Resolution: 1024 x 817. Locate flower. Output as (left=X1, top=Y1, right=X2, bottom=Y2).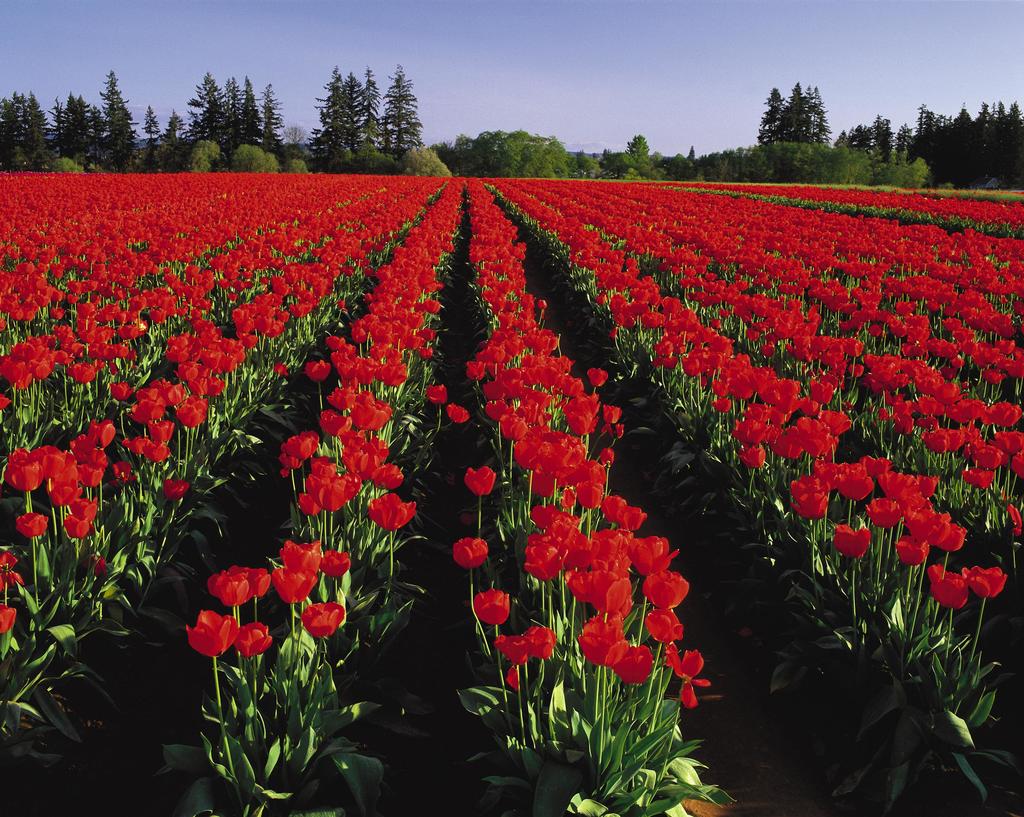
(left=452, top=537, right=489, bottom=569).
